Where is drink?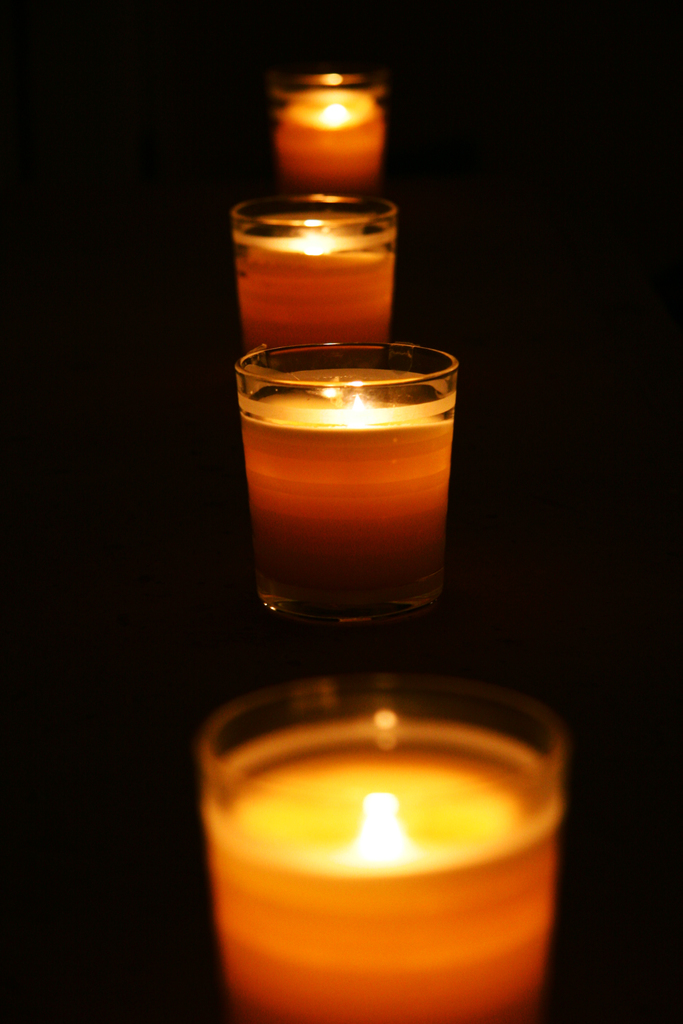
[x1=240, y1=323, x2=470, y2=637].
